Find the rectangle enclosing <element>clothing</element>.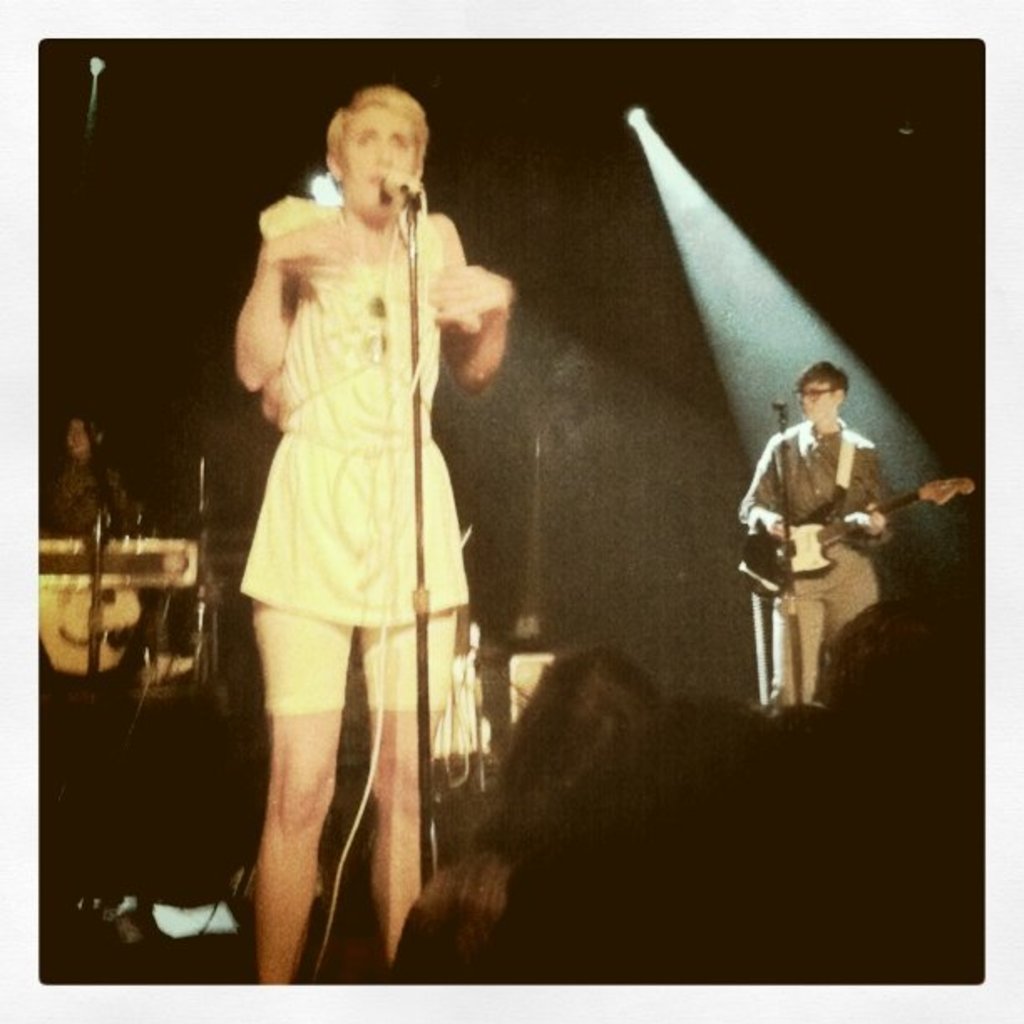
(left=743, top=358, right=897, bottom=709).
